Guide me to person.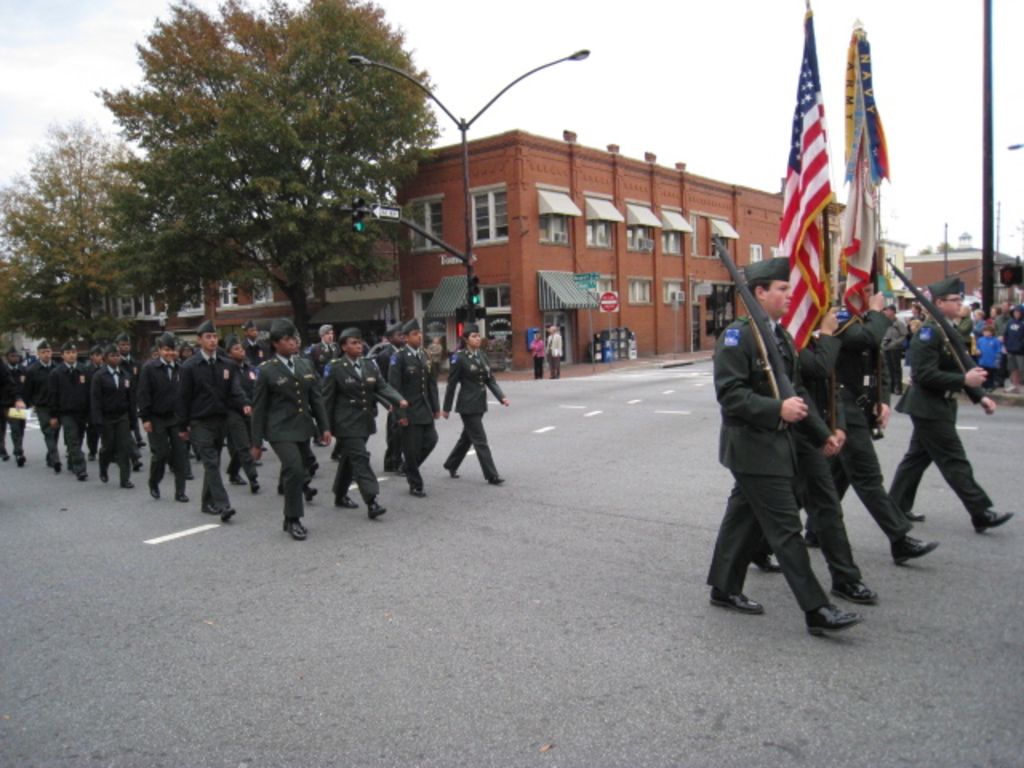
Guidance: bbox(883, 274, 1016, 534).
